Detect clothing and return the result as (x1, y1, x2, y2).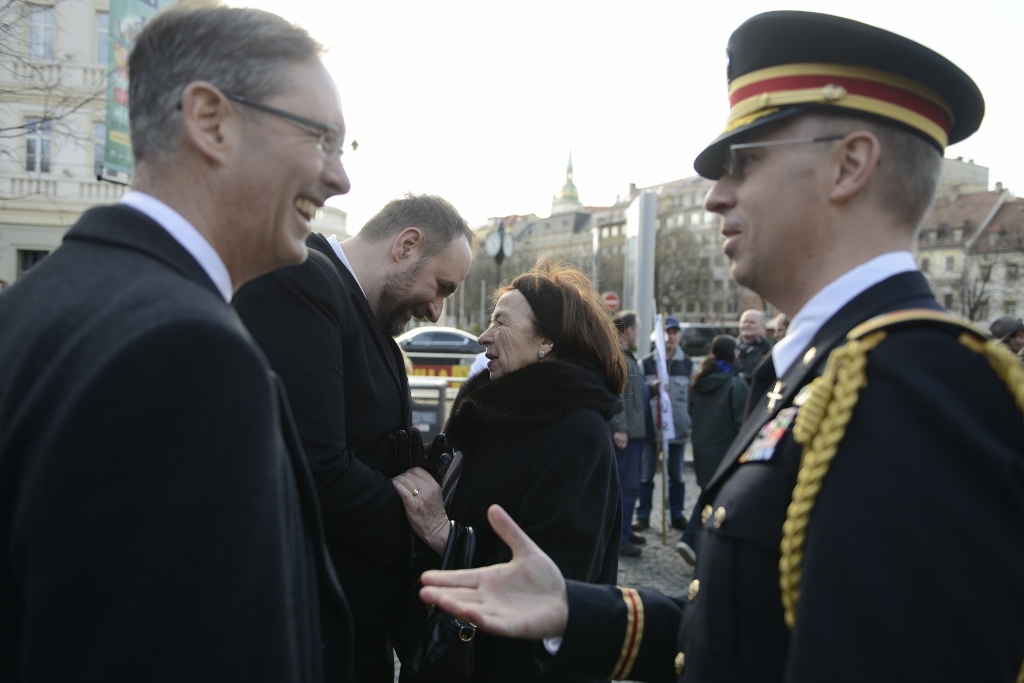
(0, 185, 348, 682).
